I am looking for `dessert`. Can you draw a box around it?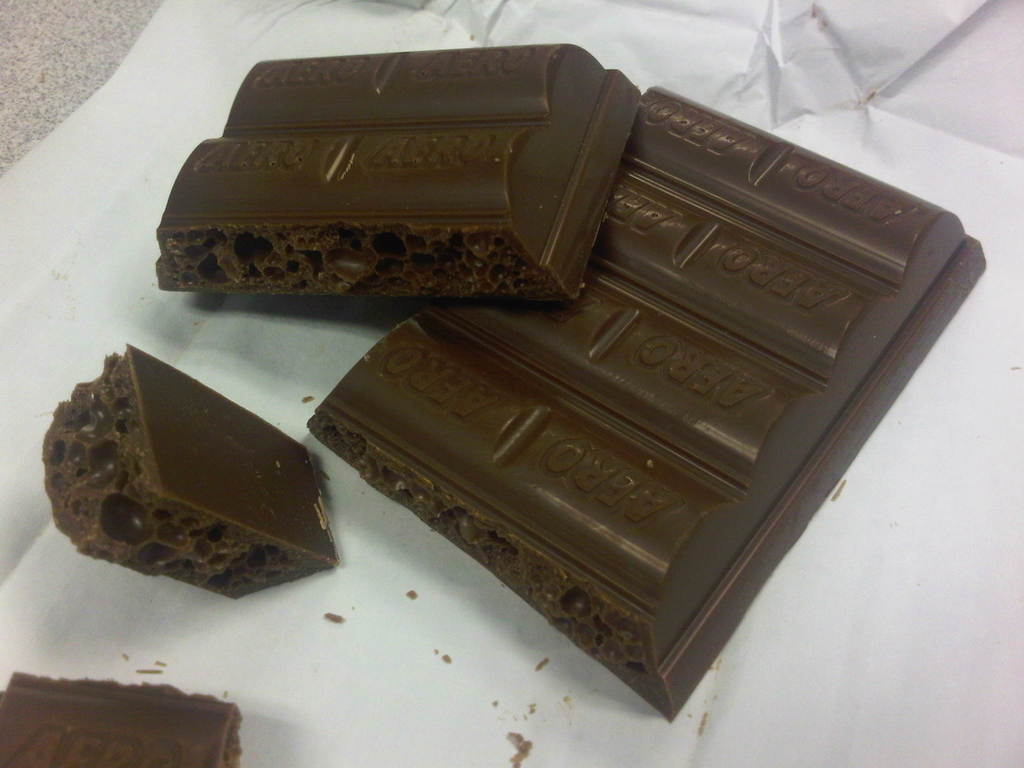
Sure, the bounding box is 42 344 338 602.
